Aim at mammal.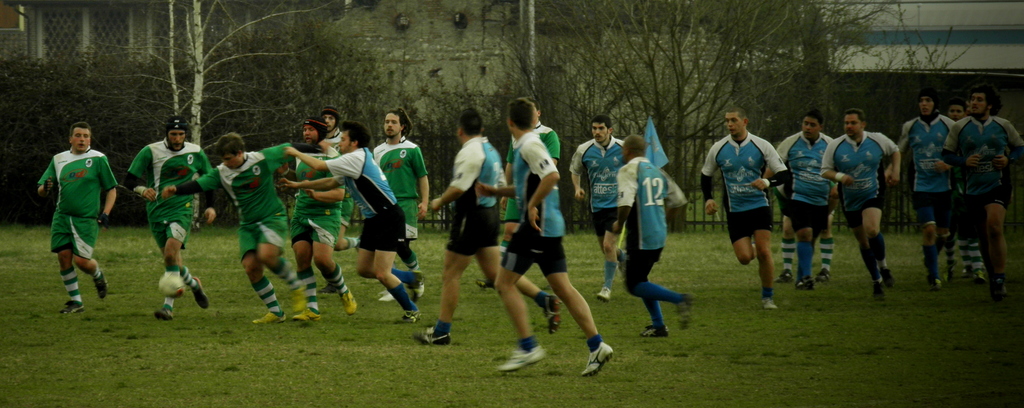
Aimed at [x1=155, y1=128, x2=324, y2=323].
